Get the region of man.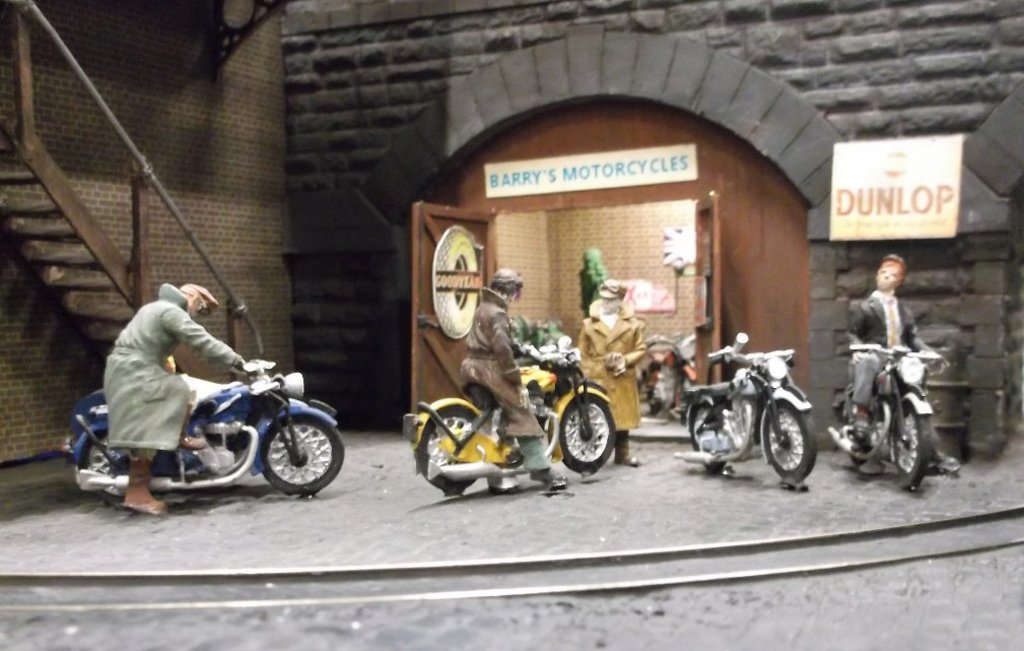
<region>841, 252, 960, 479</region>.
